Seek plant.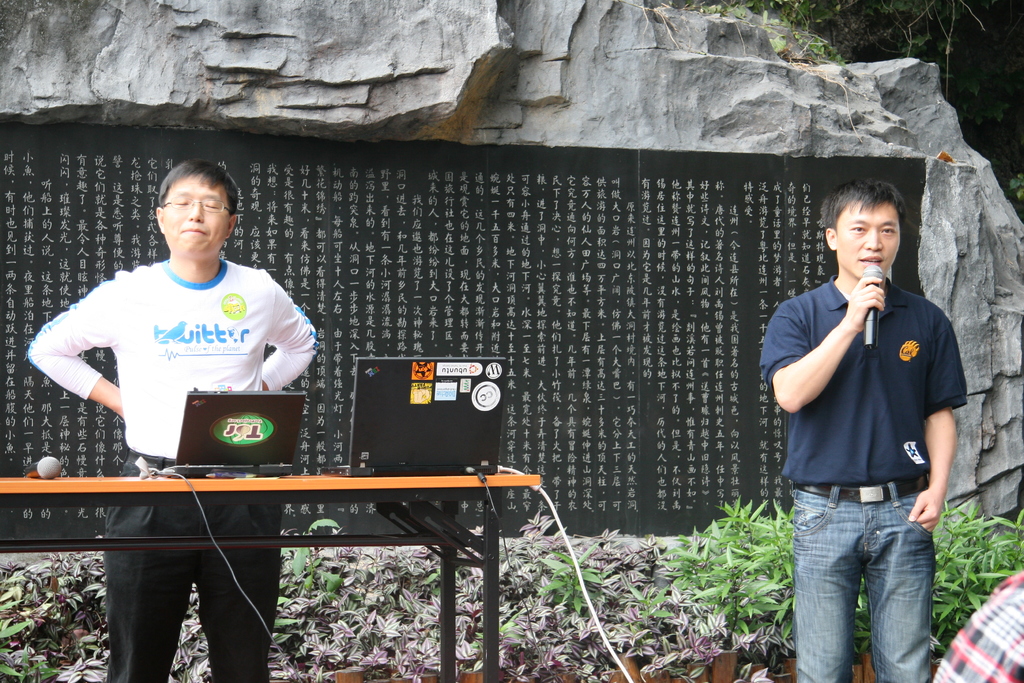
<region>0, 482, 975, 682</region>.
